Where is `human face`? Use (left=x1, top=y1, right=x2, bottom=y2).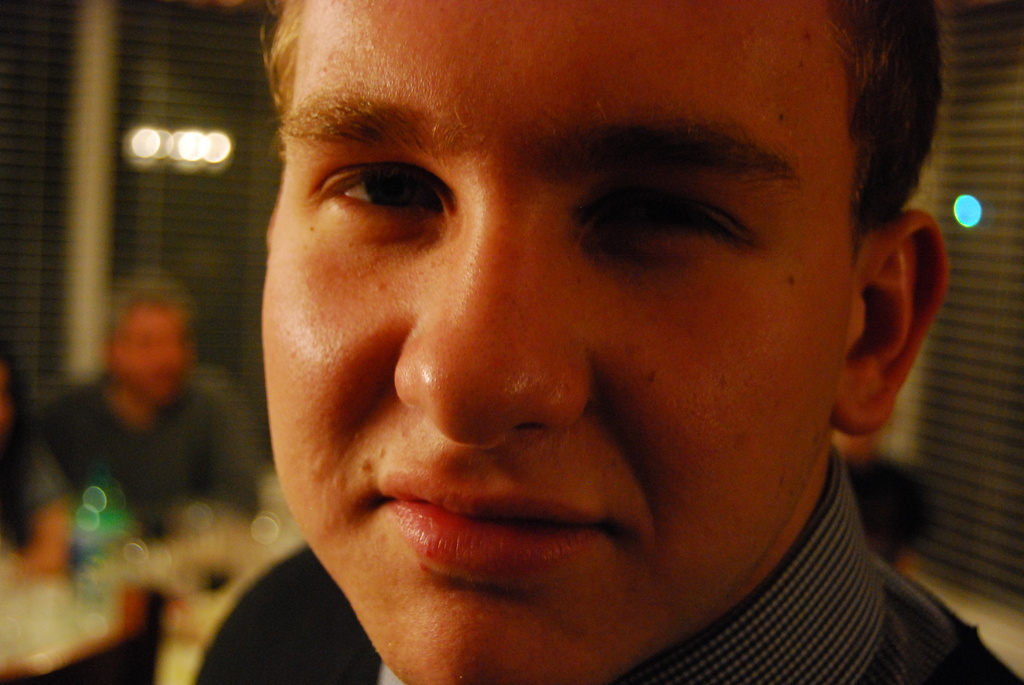
(left=266, top=0, right=854, bottom=684).
